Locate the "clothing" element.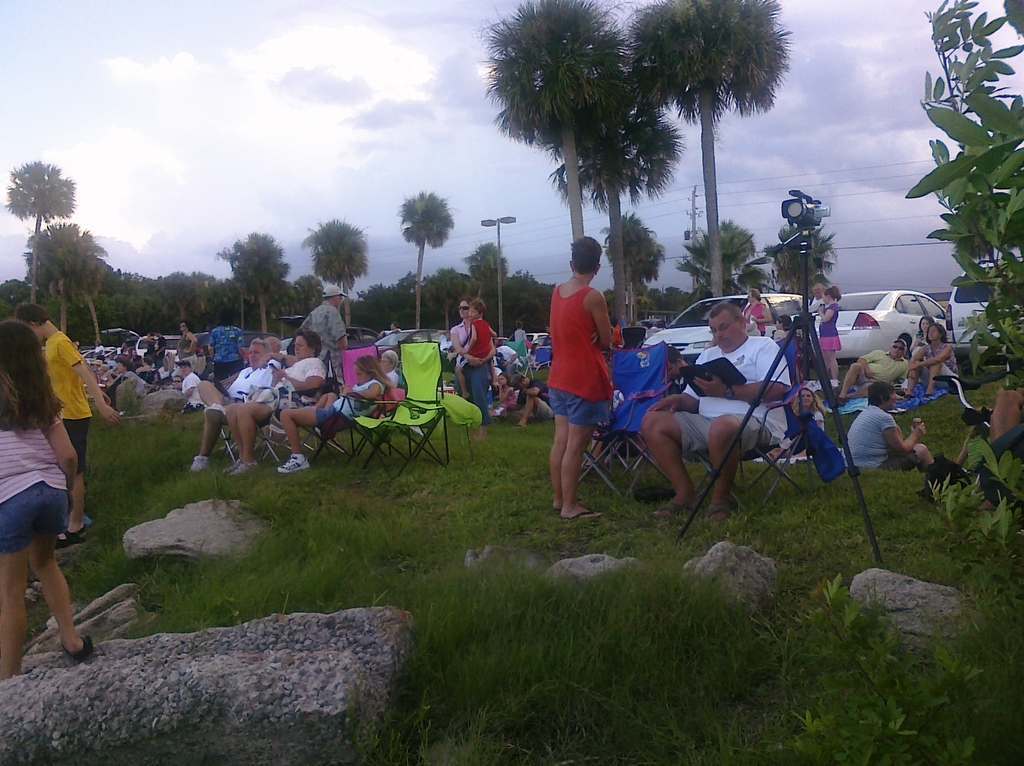
Element bbox: x1=744 y1=300 x2=767 y2=331.
